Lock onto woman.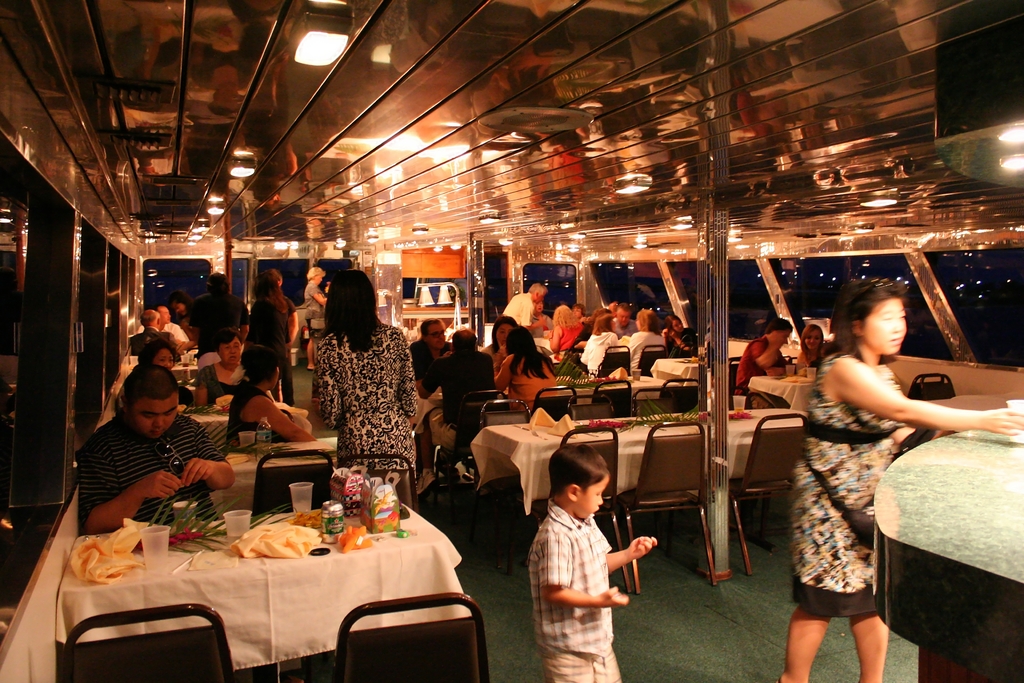
Locked: bbox=(630, 307, 661, 367).
